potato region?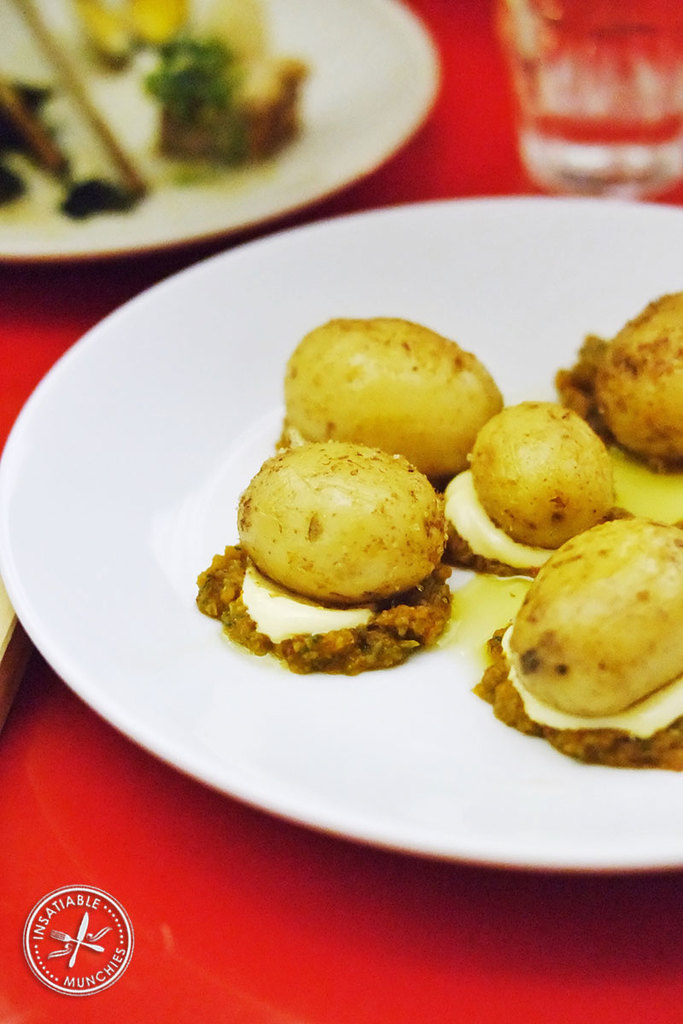
select_region(237, 439, 449, 606)
